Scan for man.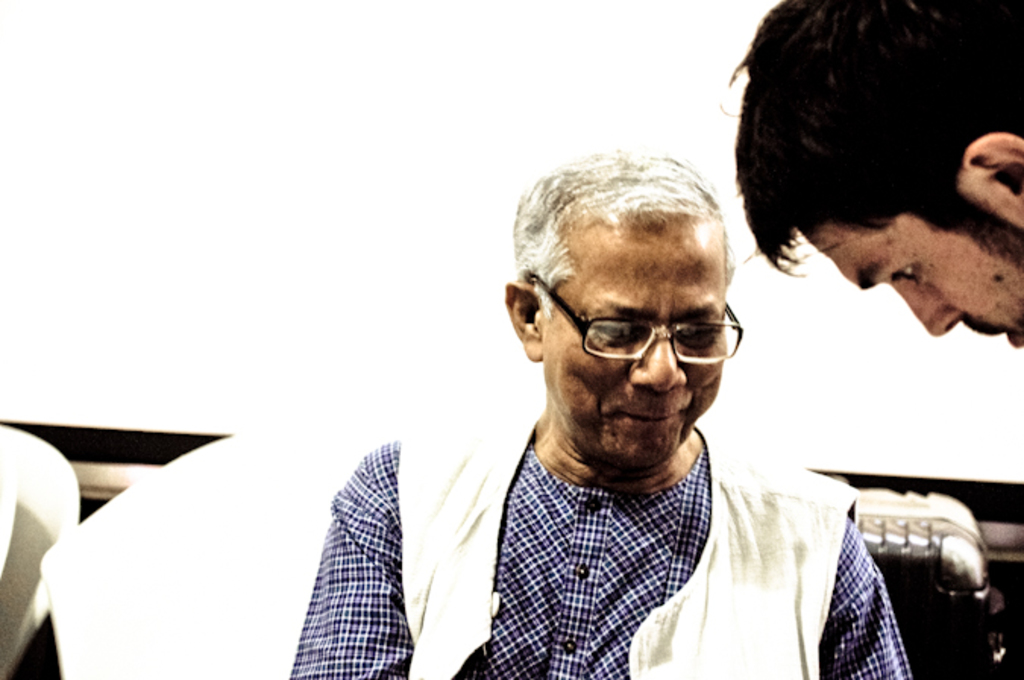
Scan result: [290,150,916,678].
